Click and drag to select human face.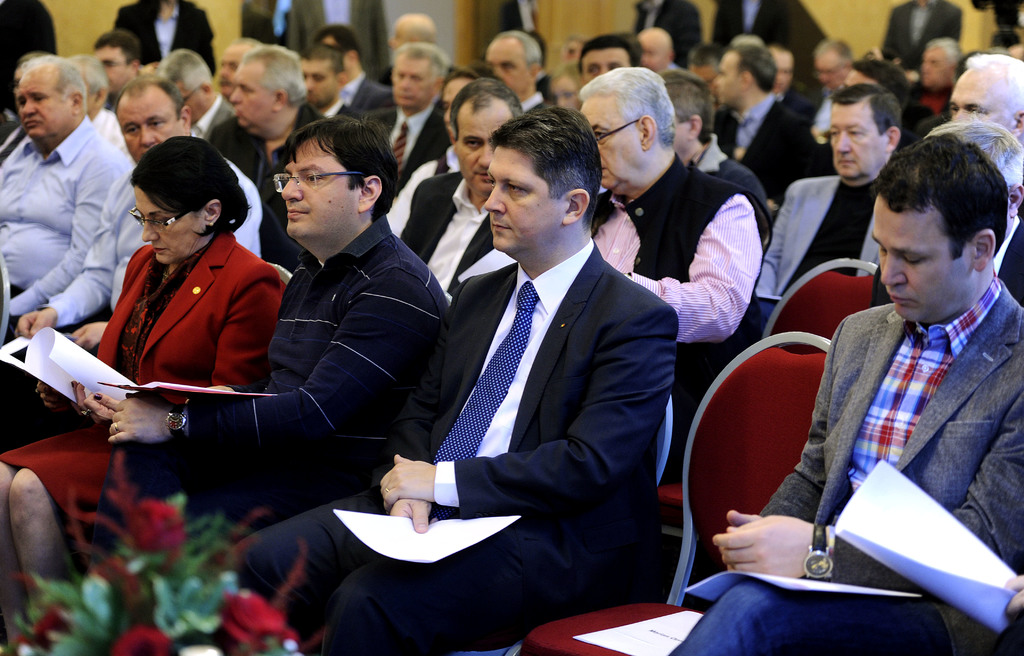
Selection: [x1=920, y1=50, x2=948, y2=86].
